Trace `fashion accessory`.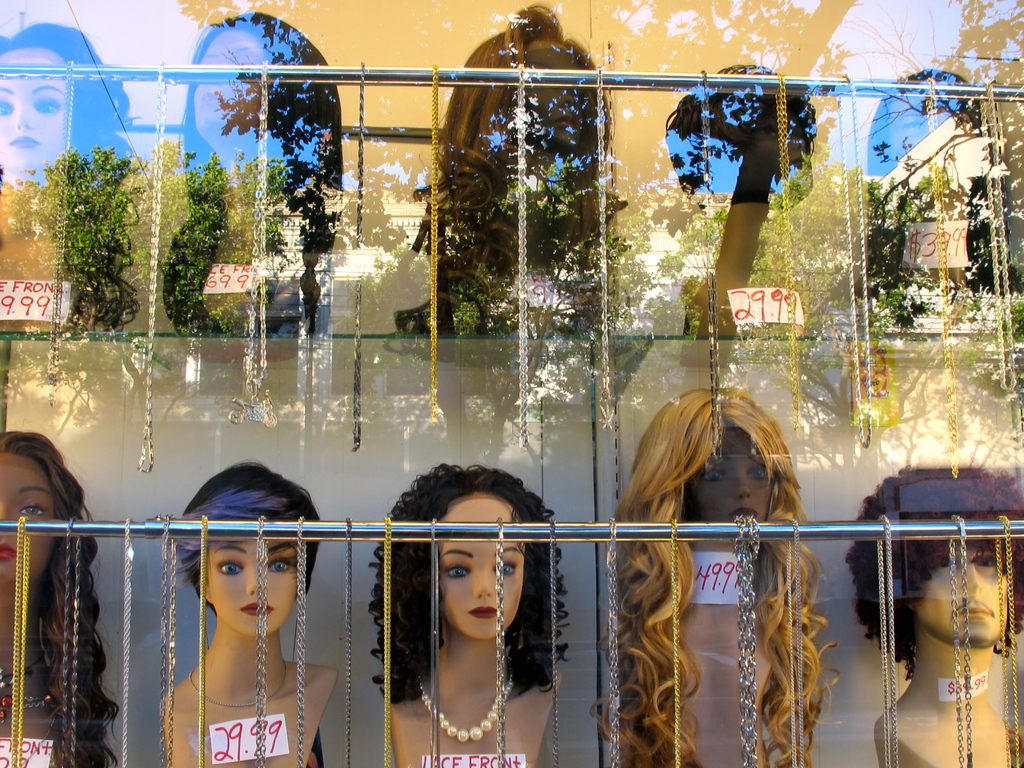
Traced to 165/527/177/760.
